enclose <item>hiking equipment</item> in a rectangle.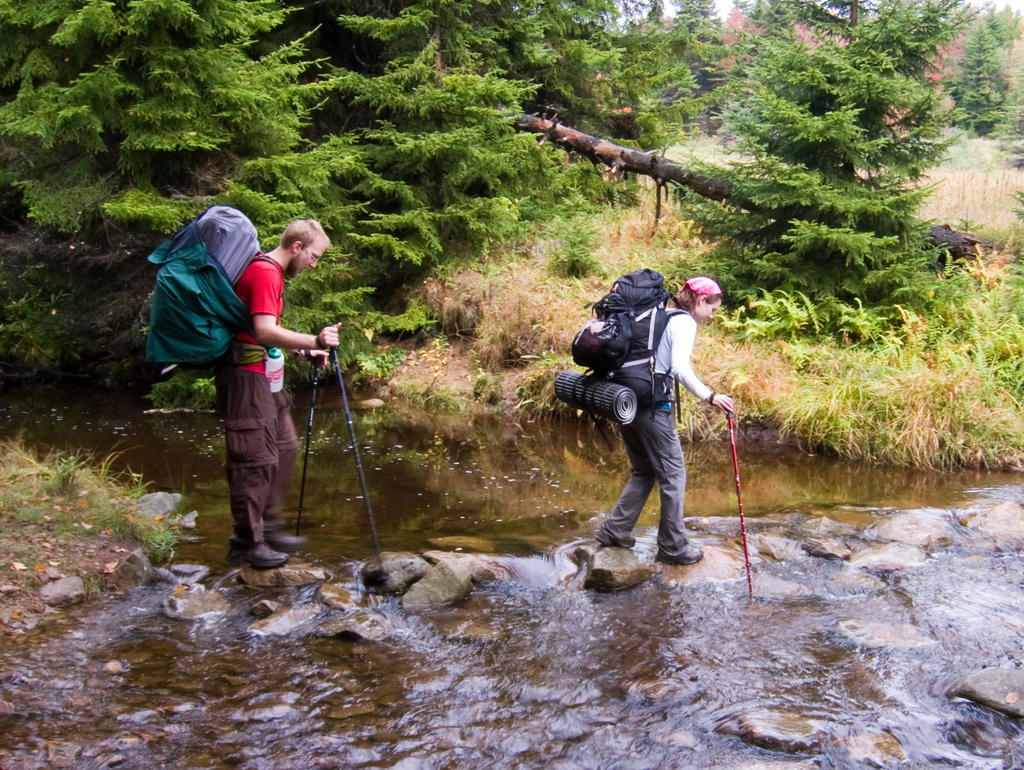
596,532,639,545.
